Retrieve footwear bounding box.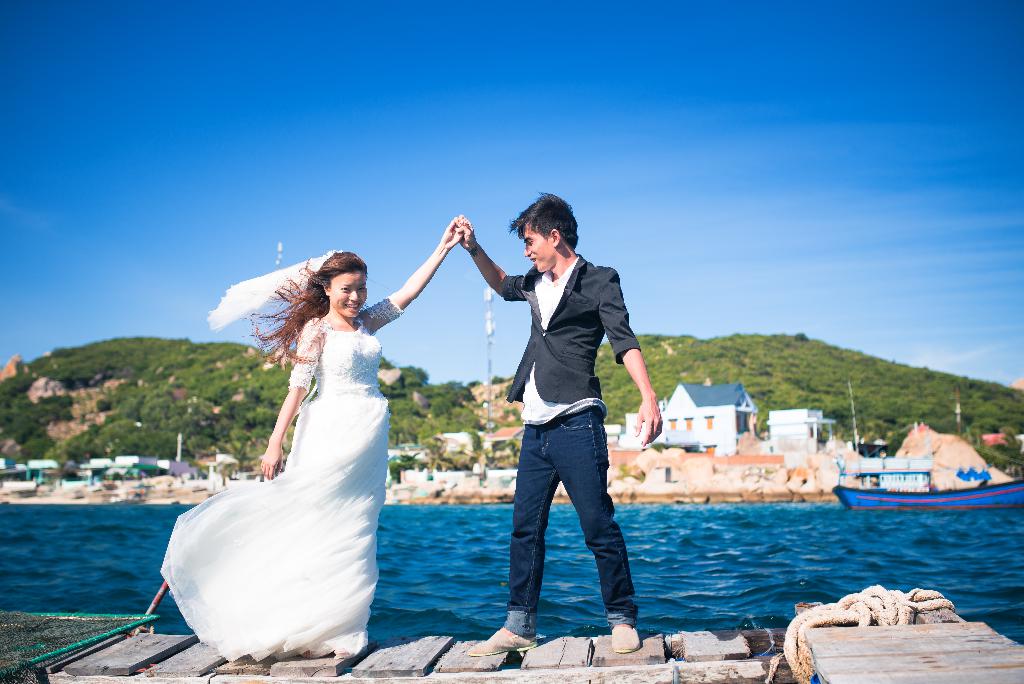
Bounding box: select_region(463, 624, 536, 655).
